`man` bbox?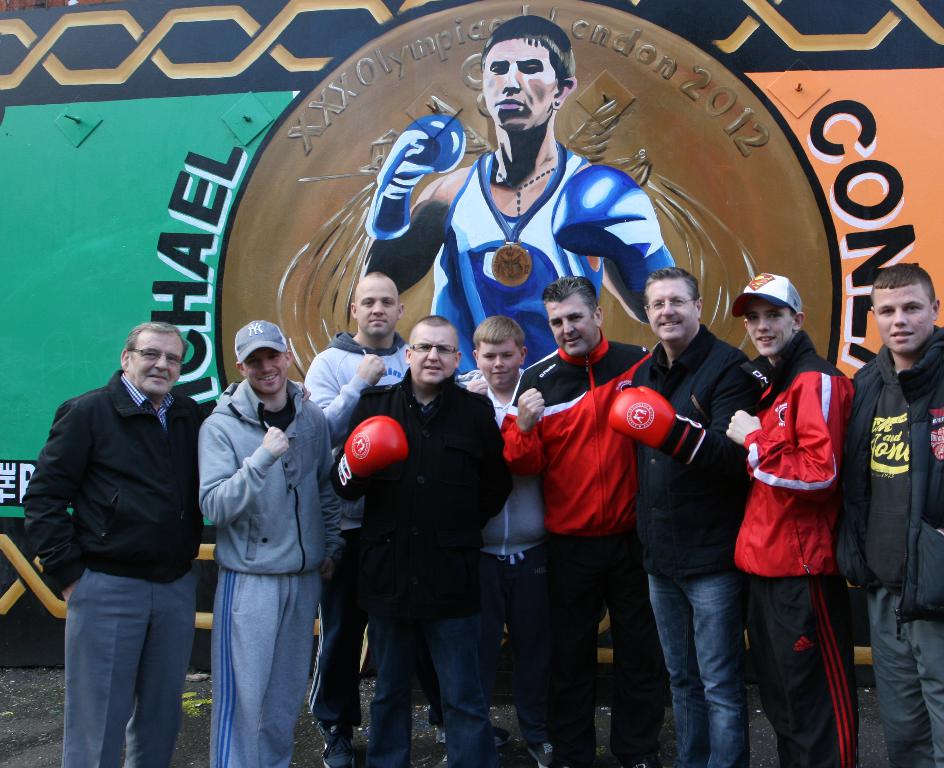
[left=182, top=298, right=331, bottom=762]
